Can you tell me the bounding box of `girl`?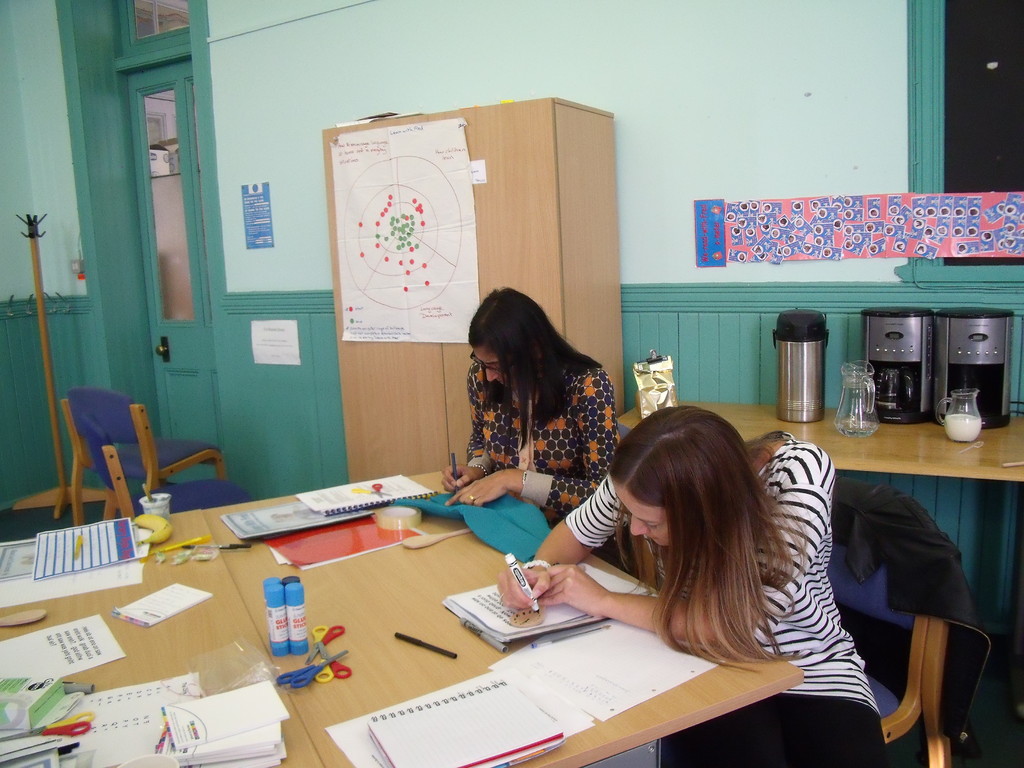
l=440, t=285, r=626, b=527.
